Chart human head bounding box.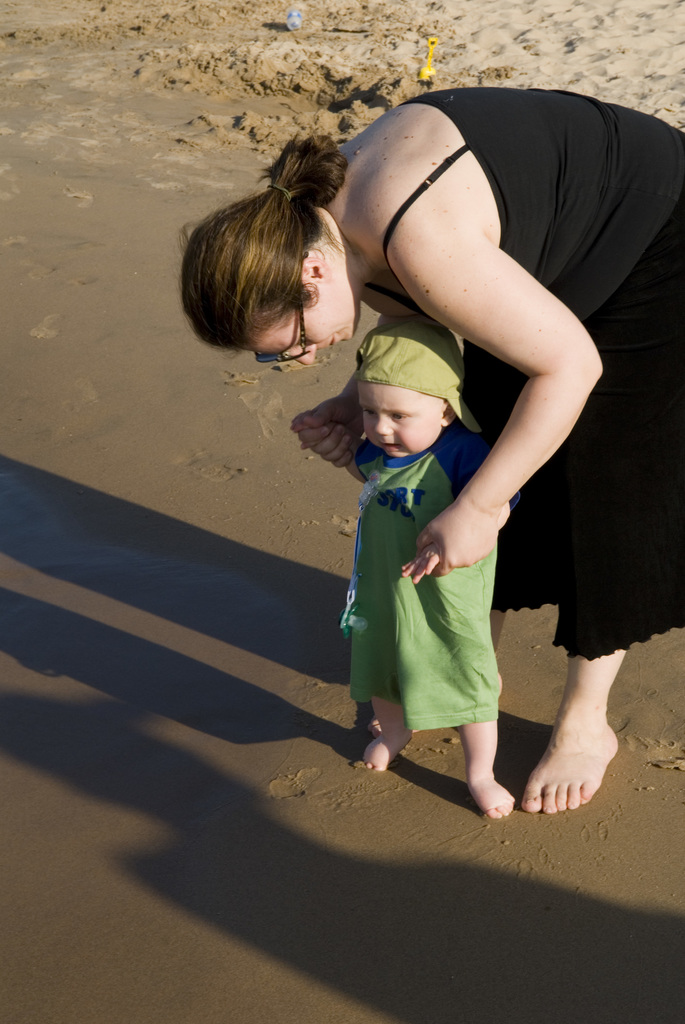
Charted: rect(357, 322, 486, 465).
